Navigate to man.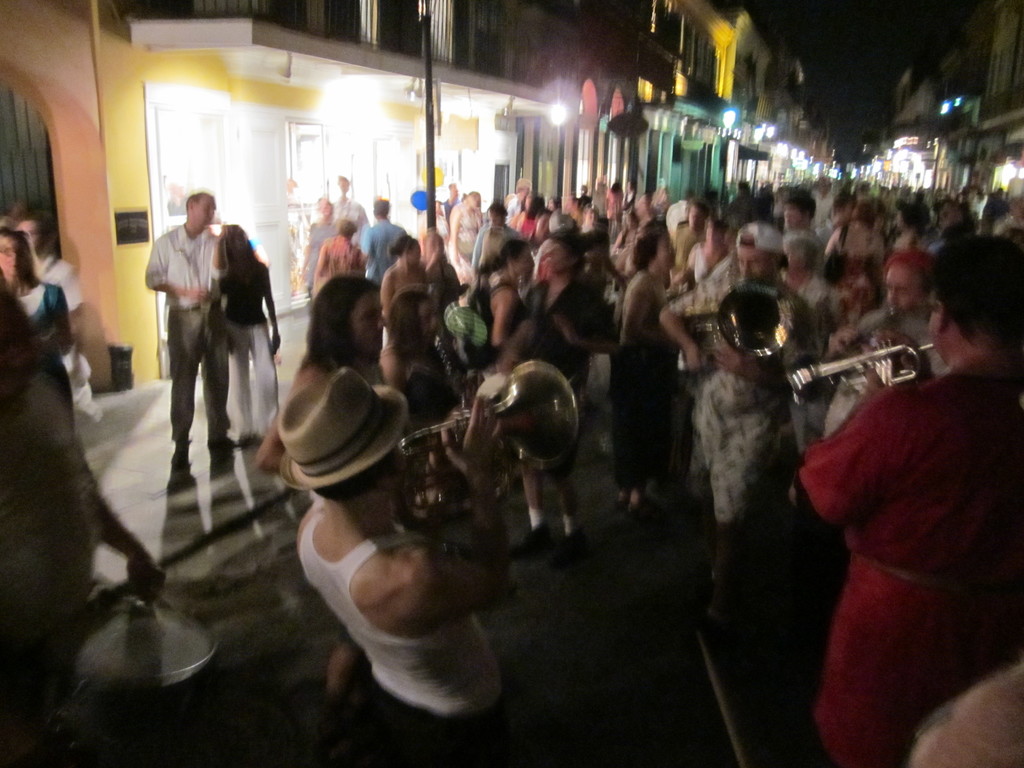
Navigation target: 330,172,365,239.
